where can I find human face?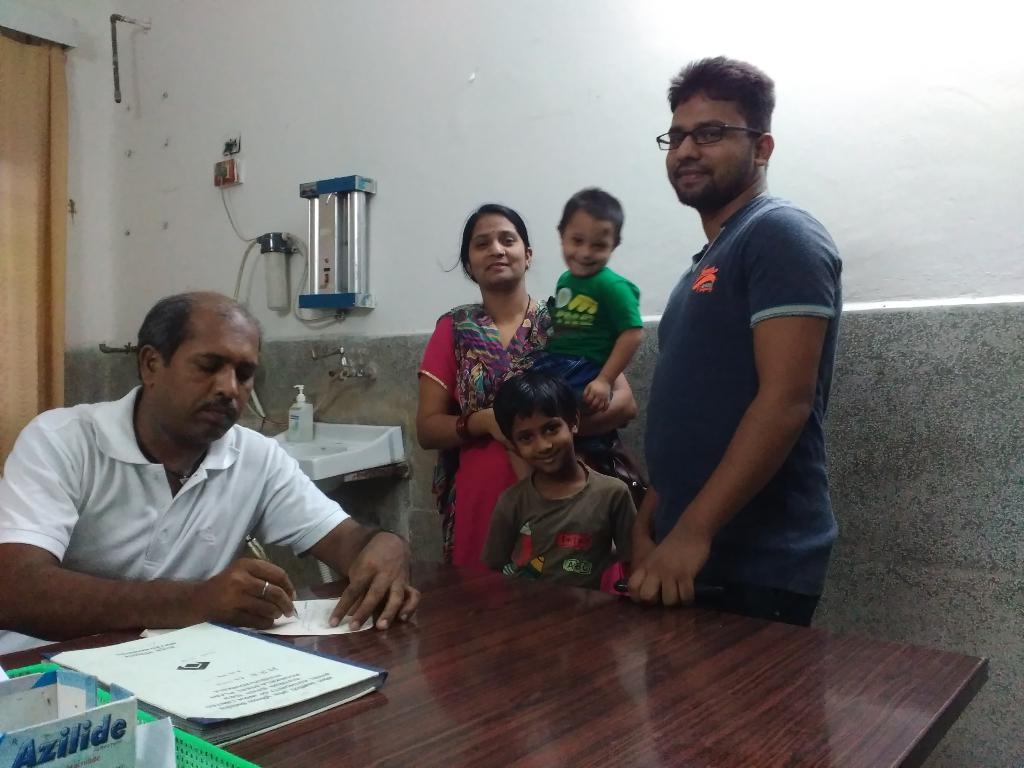
You can find it at [154,321,262,441].
